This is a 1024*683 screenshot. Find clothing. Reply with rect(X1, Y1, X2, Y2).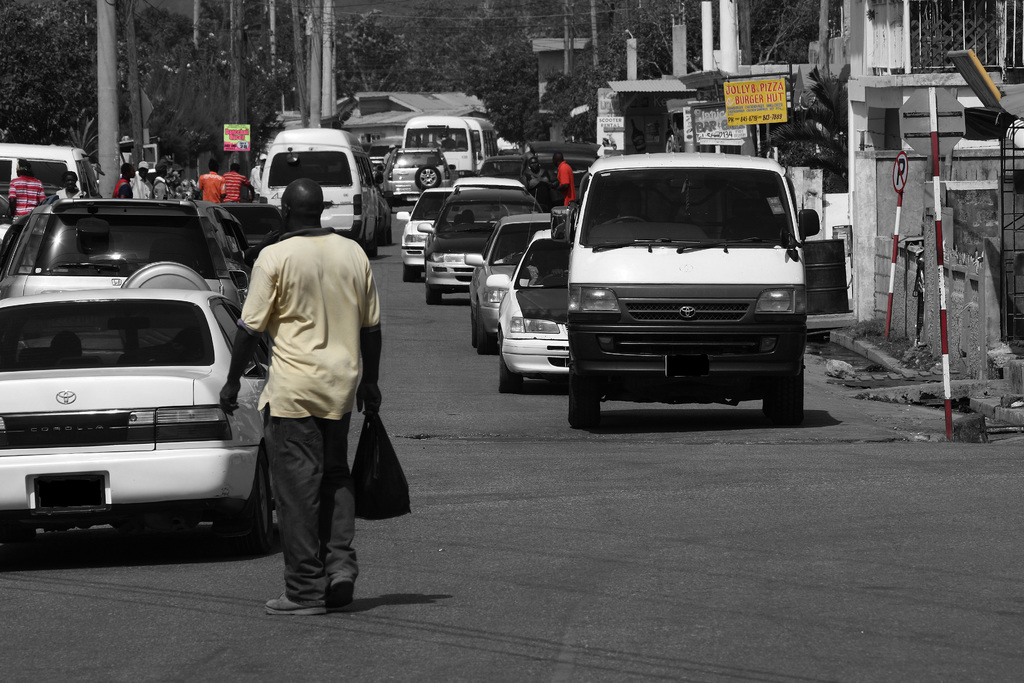
rect(233, 172, 388, 578).
